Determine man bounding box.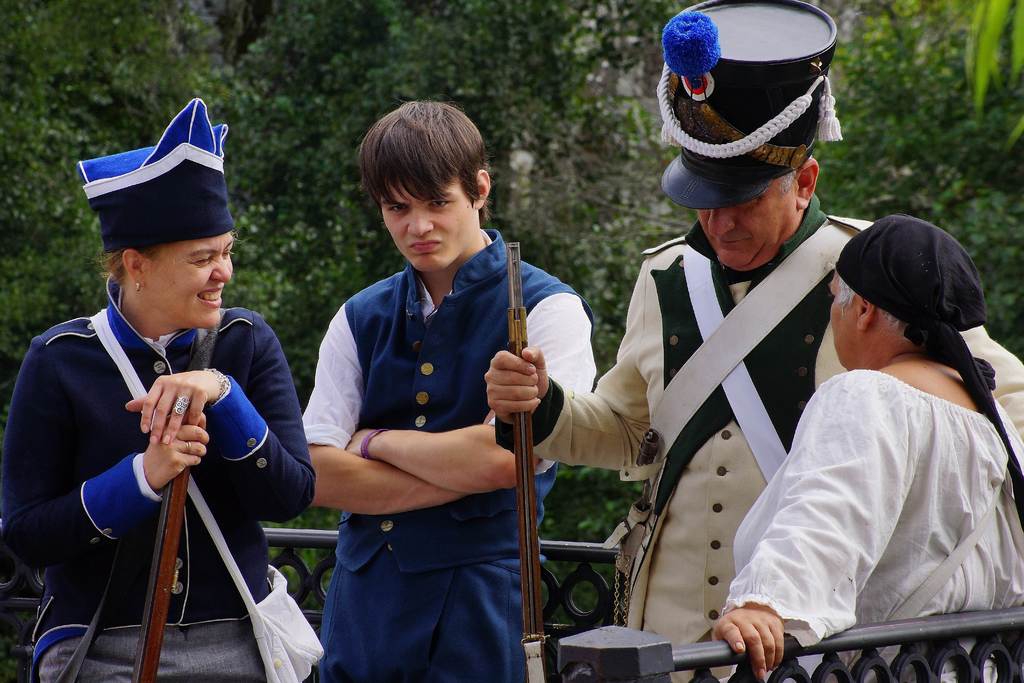
Determined: {"x1": 299, "y1": 99, "x2": 595, "y2": 682}.
